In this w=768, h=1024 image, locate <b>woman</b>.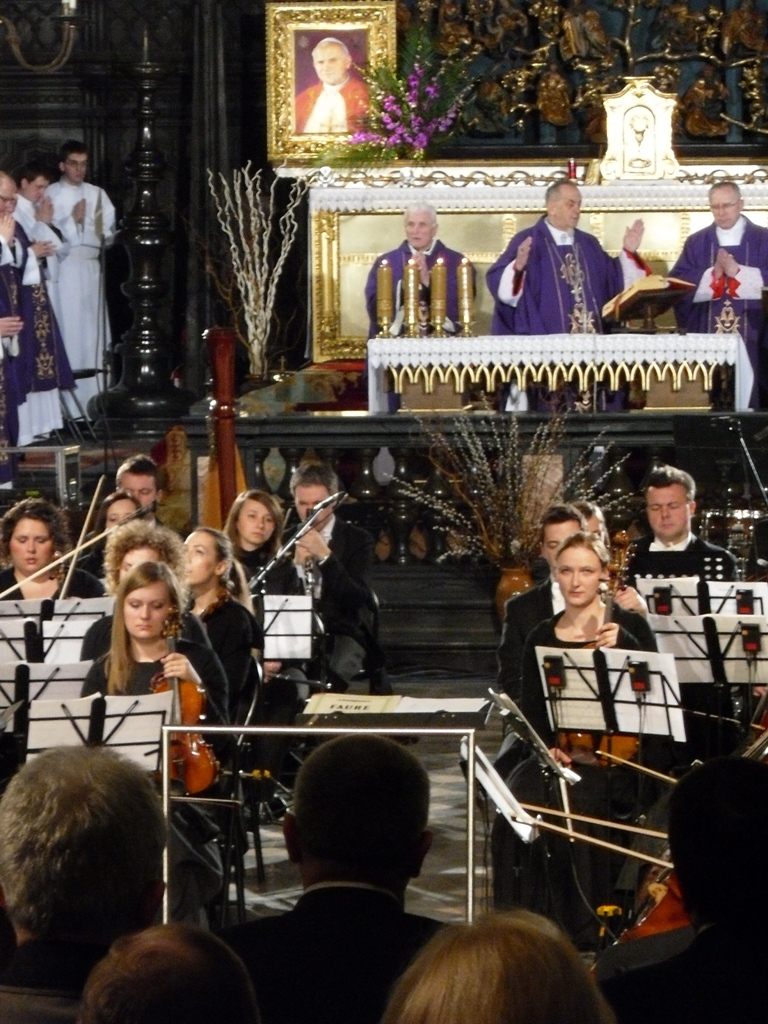
Bounding box: [220, 489, 326, 702].
